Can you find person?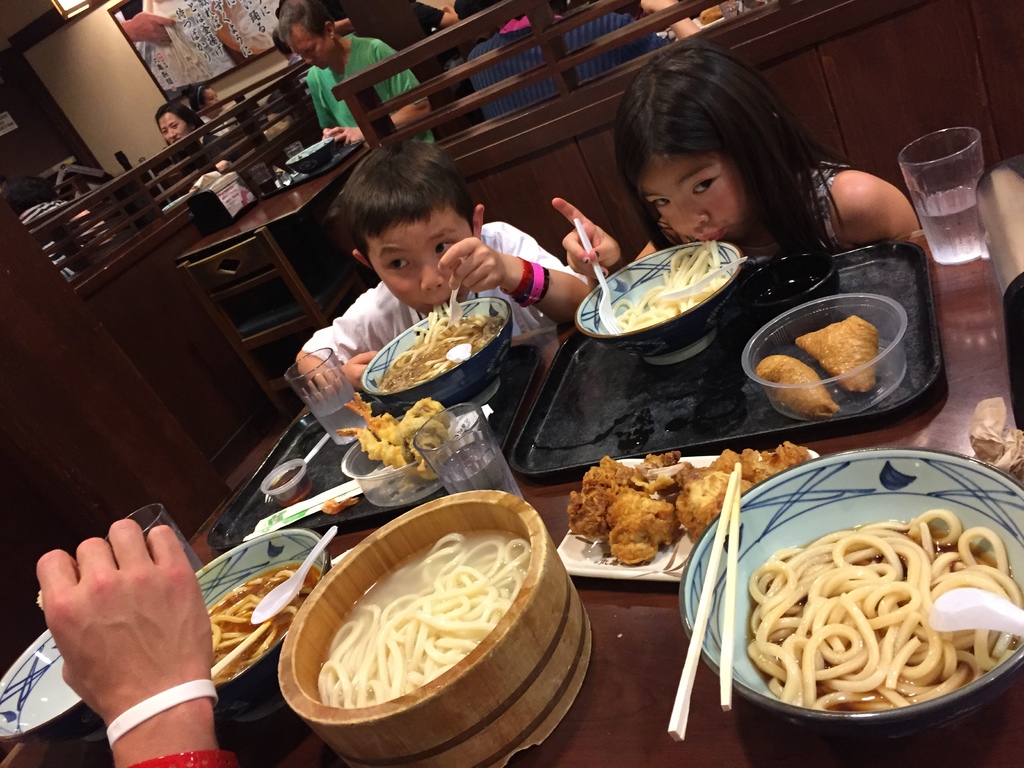
Yes, bounding box: (279,0,440,144).
